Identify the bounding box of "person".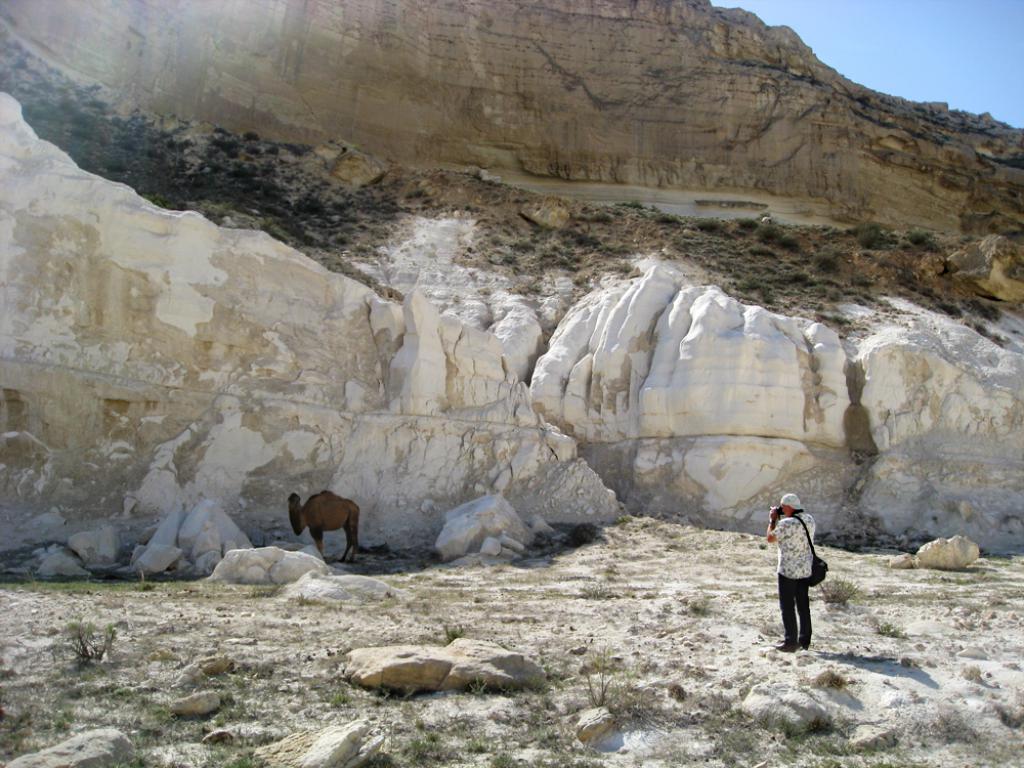
(left=765, top=485, right=826, bottom=655).
